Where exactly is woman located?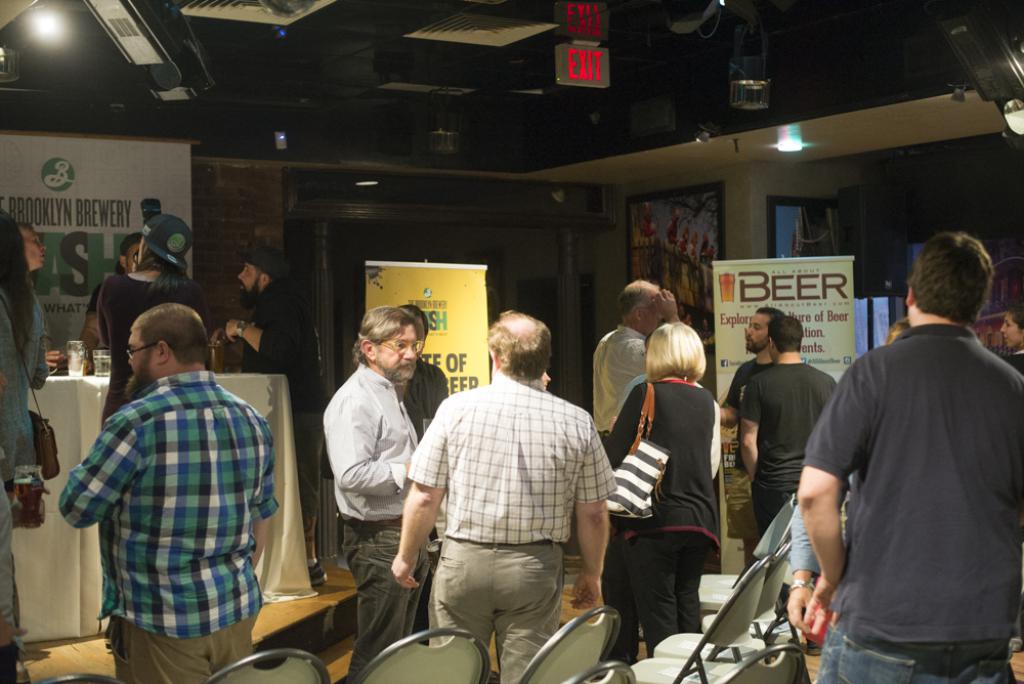
Its bounding box is 0/209/48/683.
